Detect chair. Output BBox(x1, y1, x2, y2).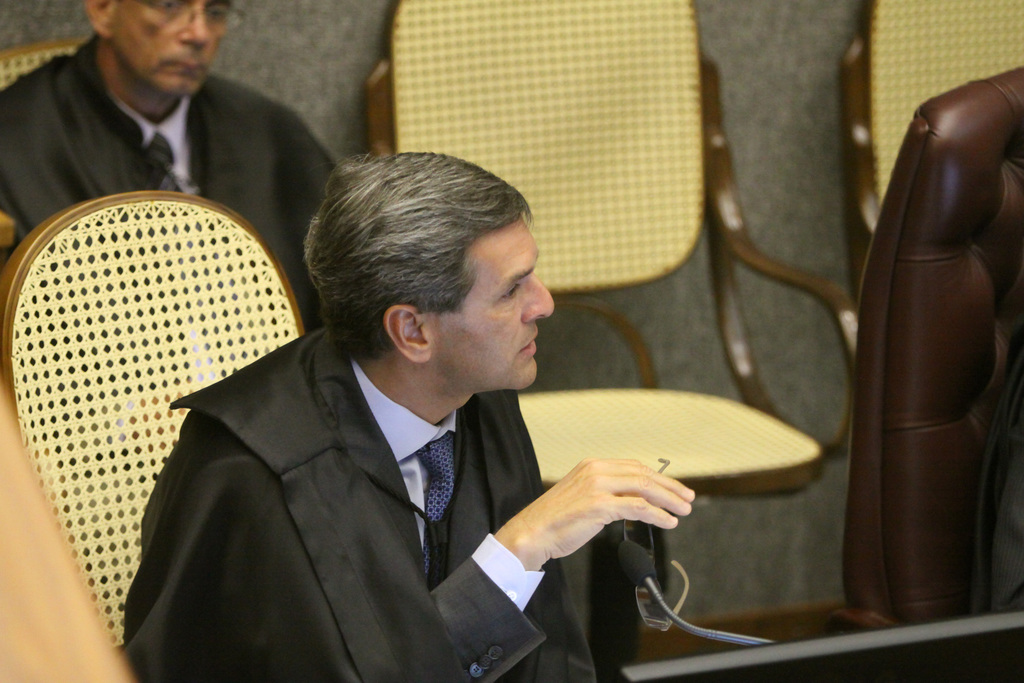
BBox(0, 191, 309, 660).
